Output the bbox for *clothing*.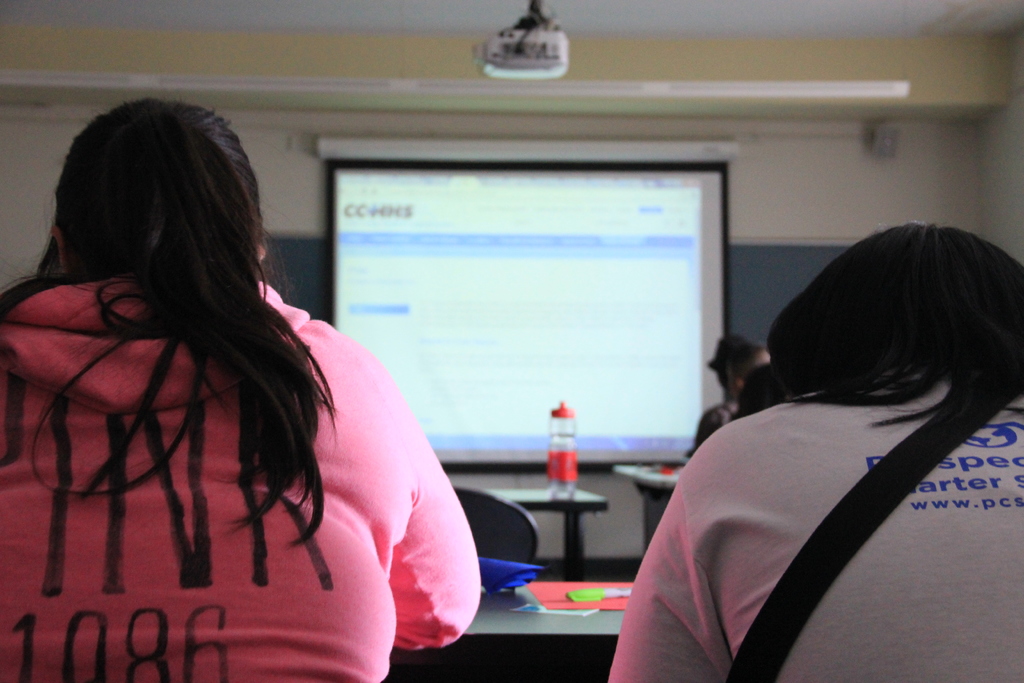
locate(0, 241, 456, 666).
